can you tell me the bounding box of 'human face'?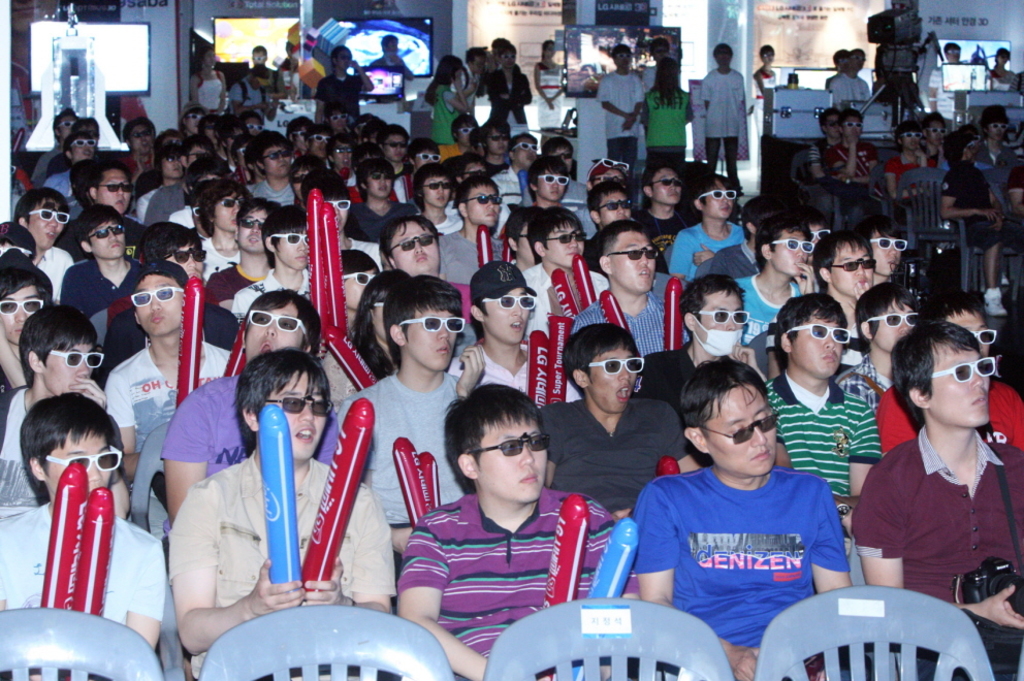
pyautogui.locateOnScreen(129, 124, 153, 157).
